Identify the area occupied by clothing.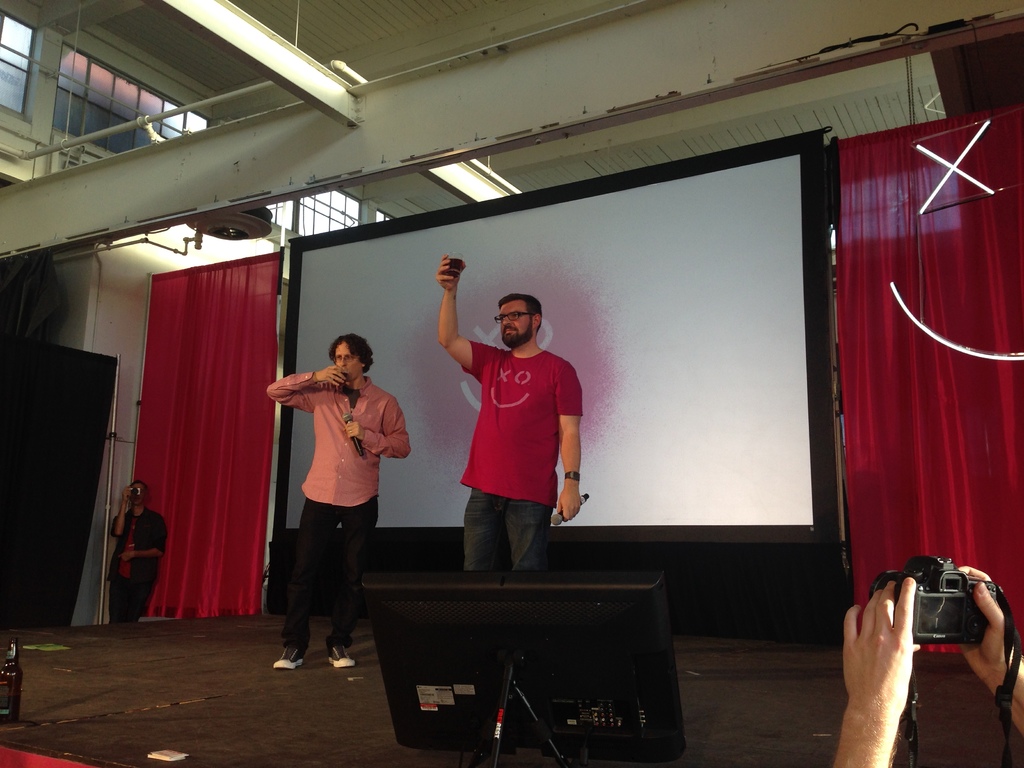
Area: left=108, top=506, right=168, bottom=625.
